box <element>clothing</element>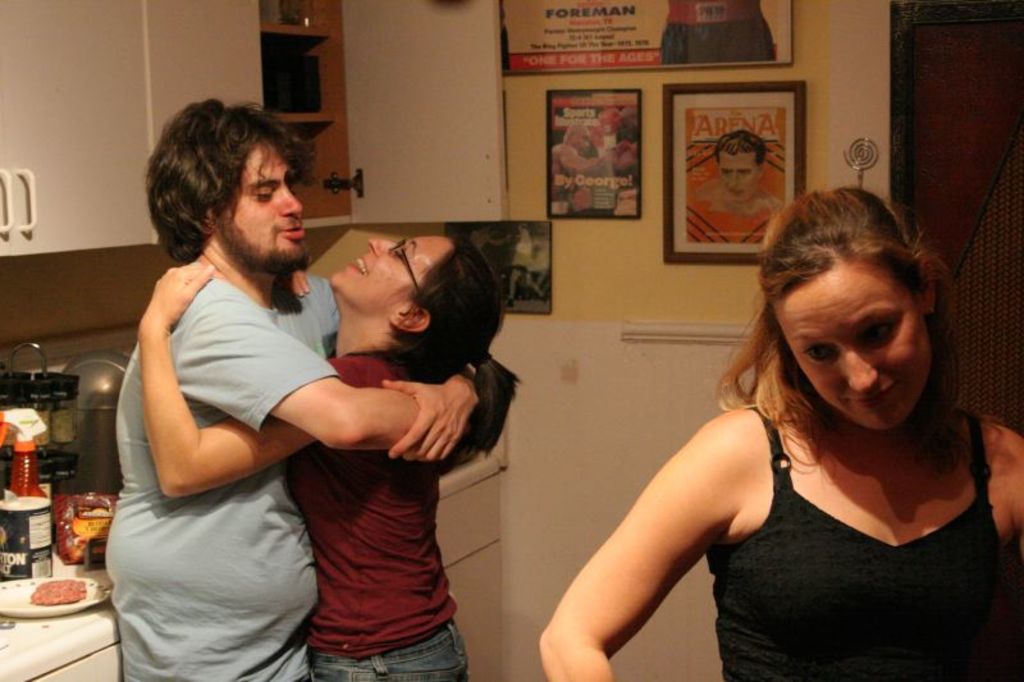
(left=278, top=344, right=476, bottom=678)
